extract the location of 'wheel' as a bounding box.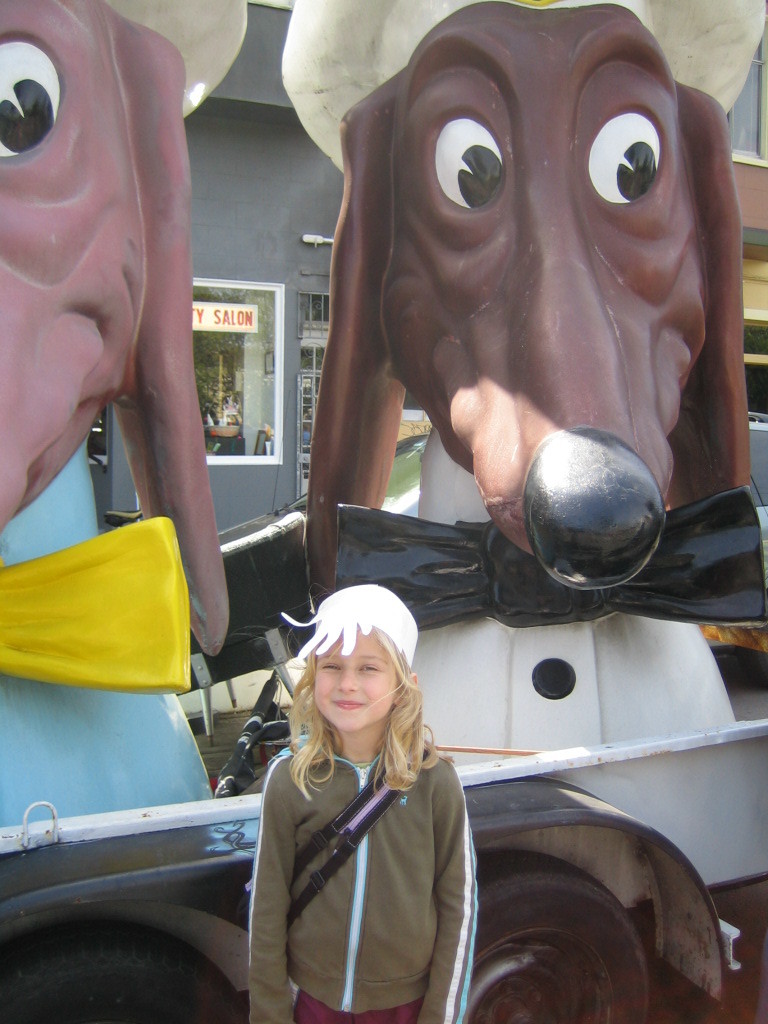
detection(461, 847, 652, 1023).
